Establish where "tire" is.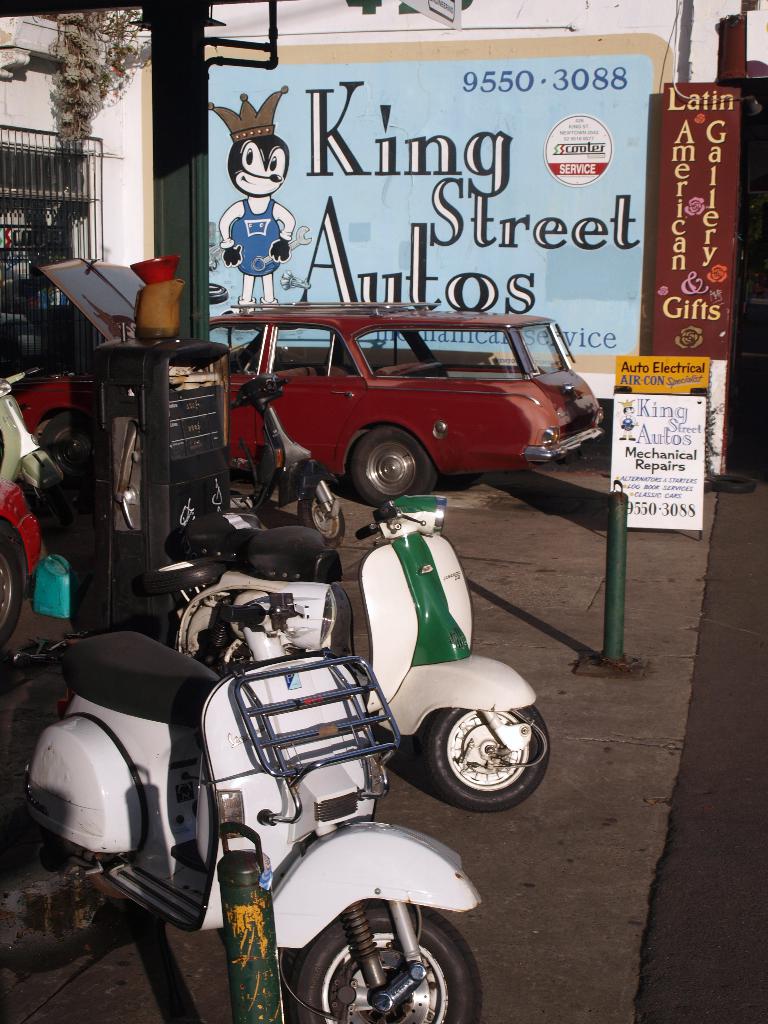
Established at [left=0, top=521, right=24, bottom=645].
